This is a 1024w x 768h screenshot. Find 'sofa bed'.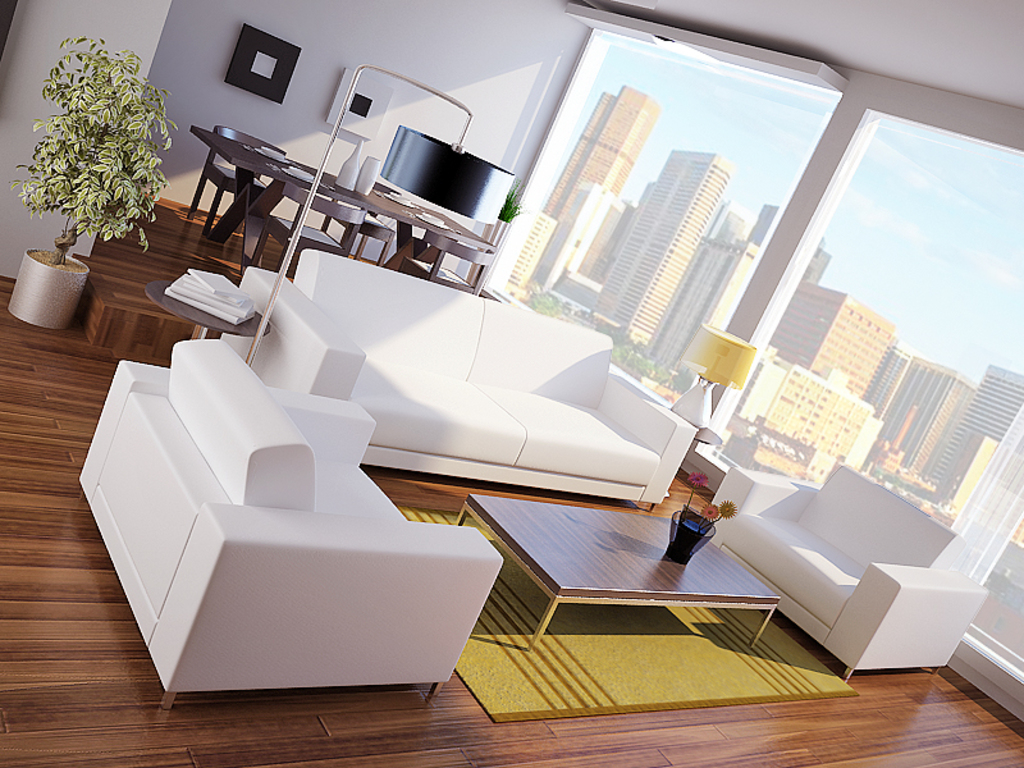
Bounding box: x1=220 y1=247 x2=694 y2=513.
